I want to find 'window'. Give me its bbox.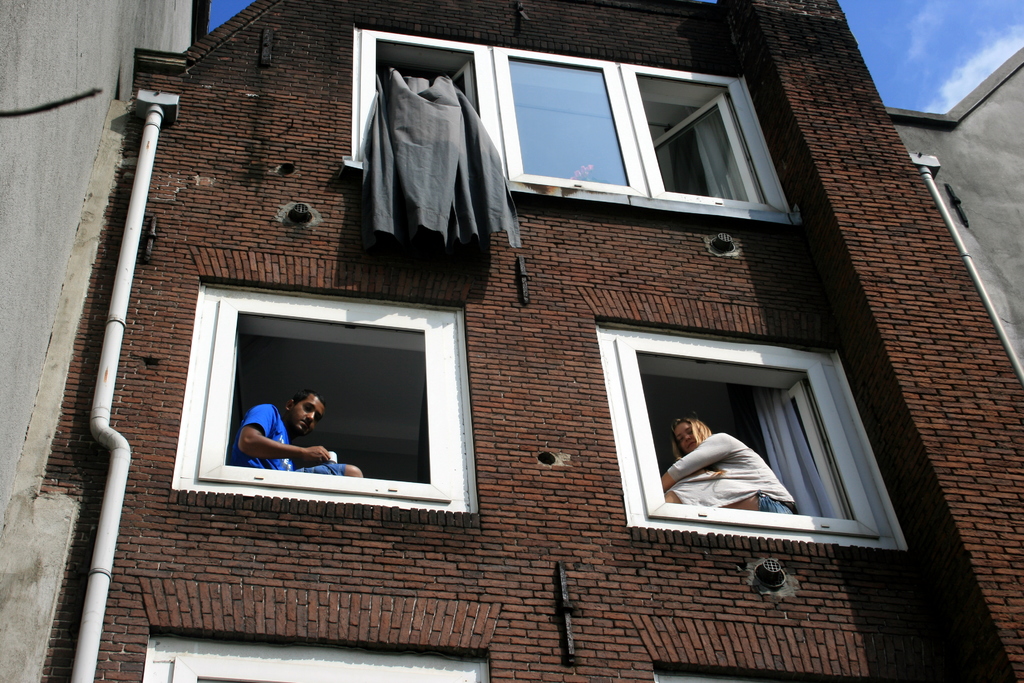
(143, 630, 488, 682).
